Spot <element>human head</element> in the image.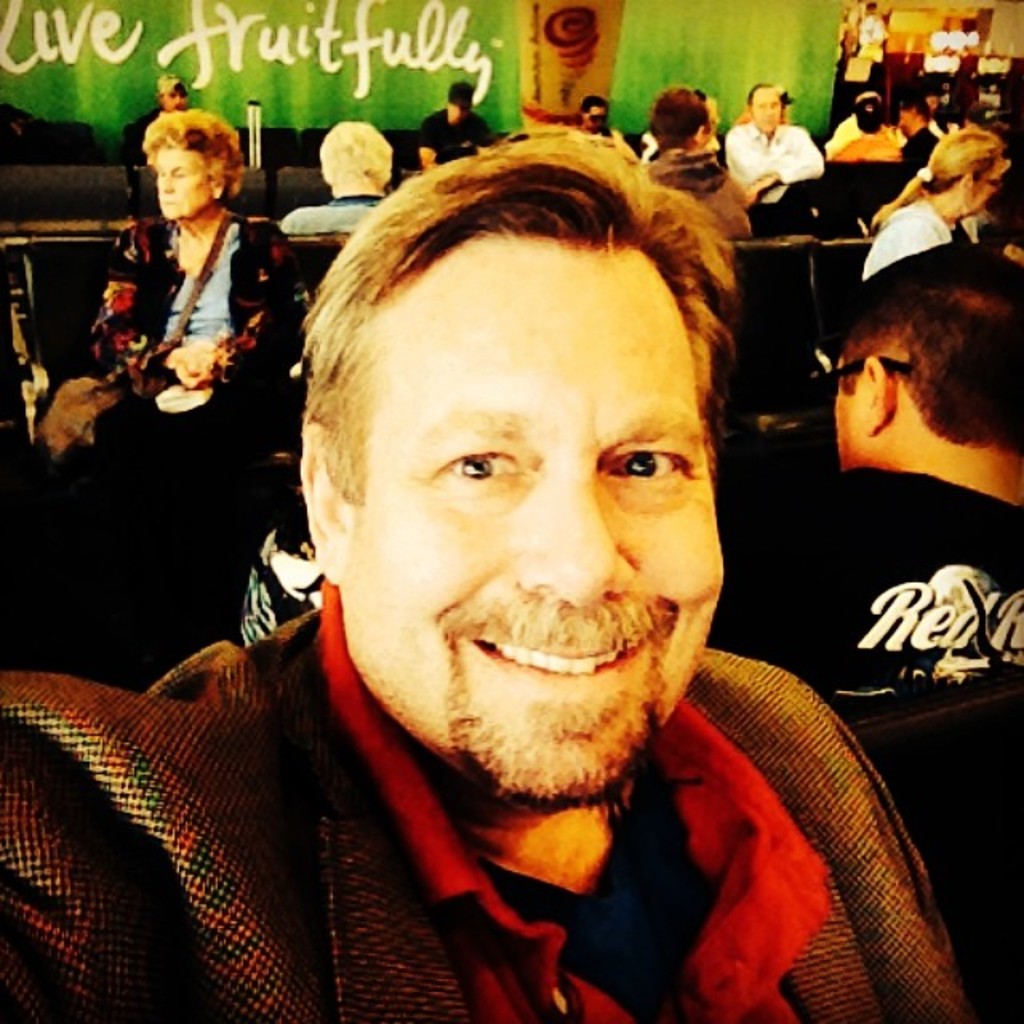
<element>human head</element> found at {"left": 747, "top": 82, "right": 787, "bottom": 136}.
